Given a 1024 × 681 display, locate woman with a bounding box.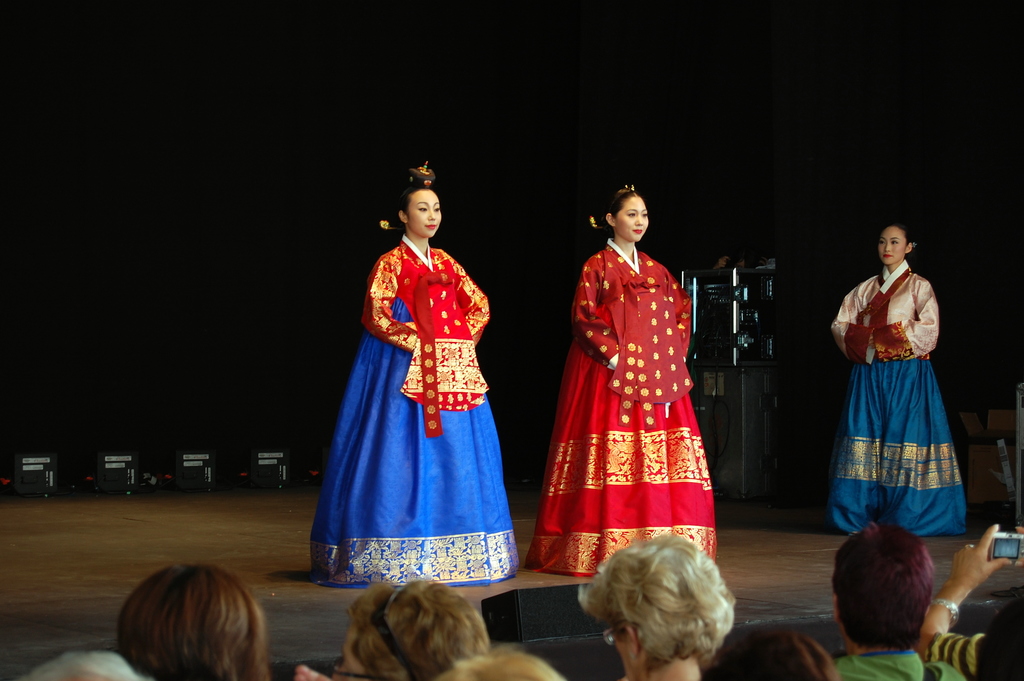
Located: Rect(535, 181, 725, 577).
